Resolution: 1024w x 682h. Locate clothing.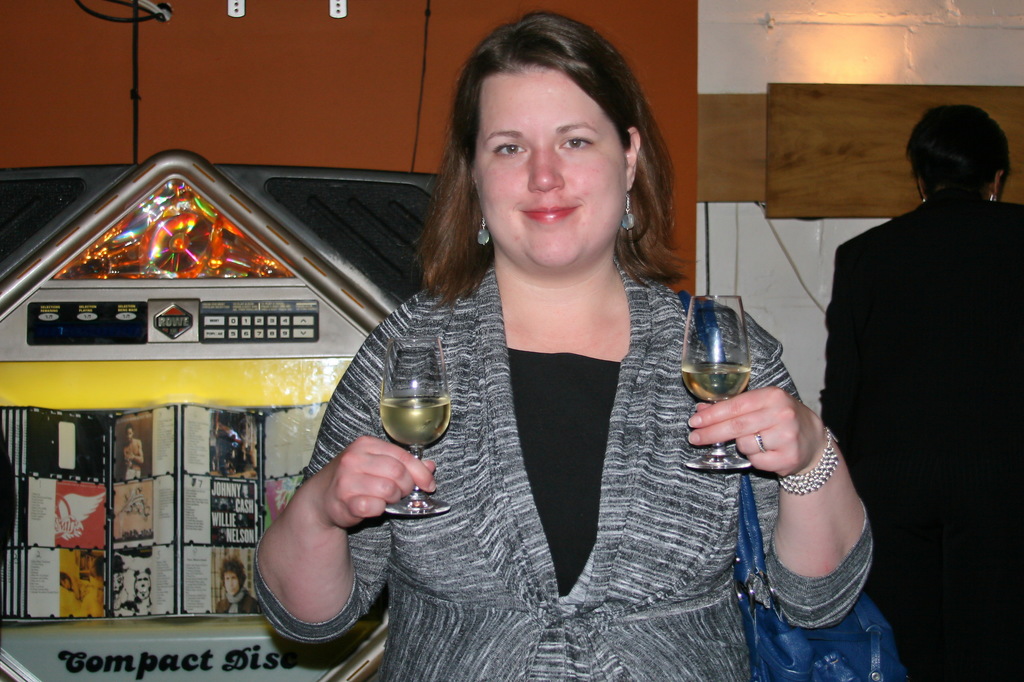
Rect(116, 439, 144, 481).
